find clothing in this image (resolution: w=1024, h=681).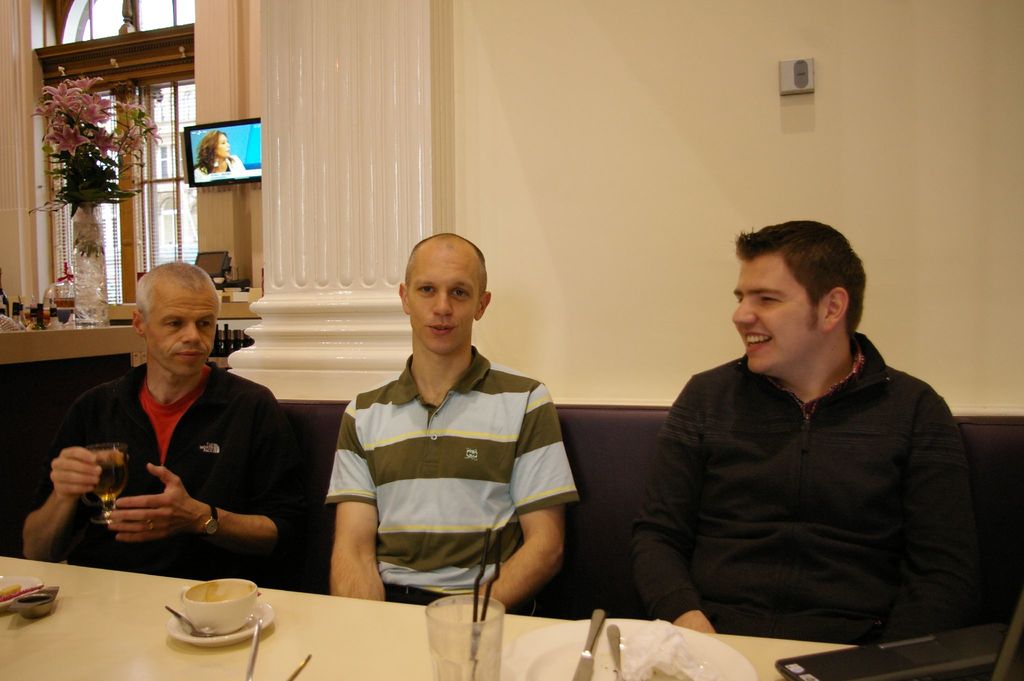
(x1=325, y1=341, x2=584, y2=618).
